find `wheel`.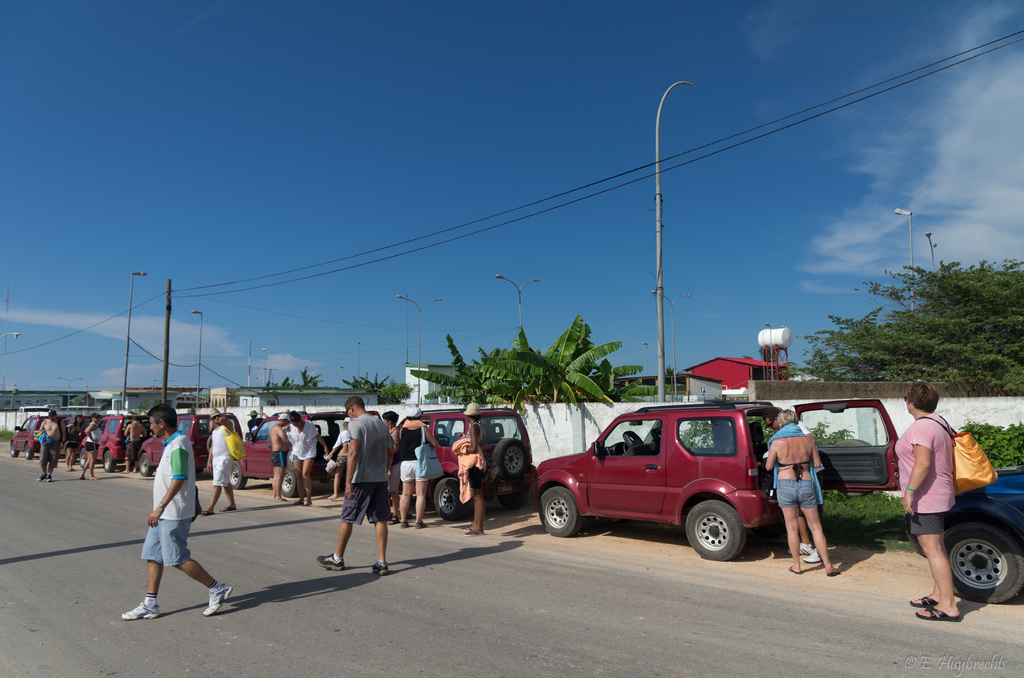
bbox(227, 459, 247, 489).
